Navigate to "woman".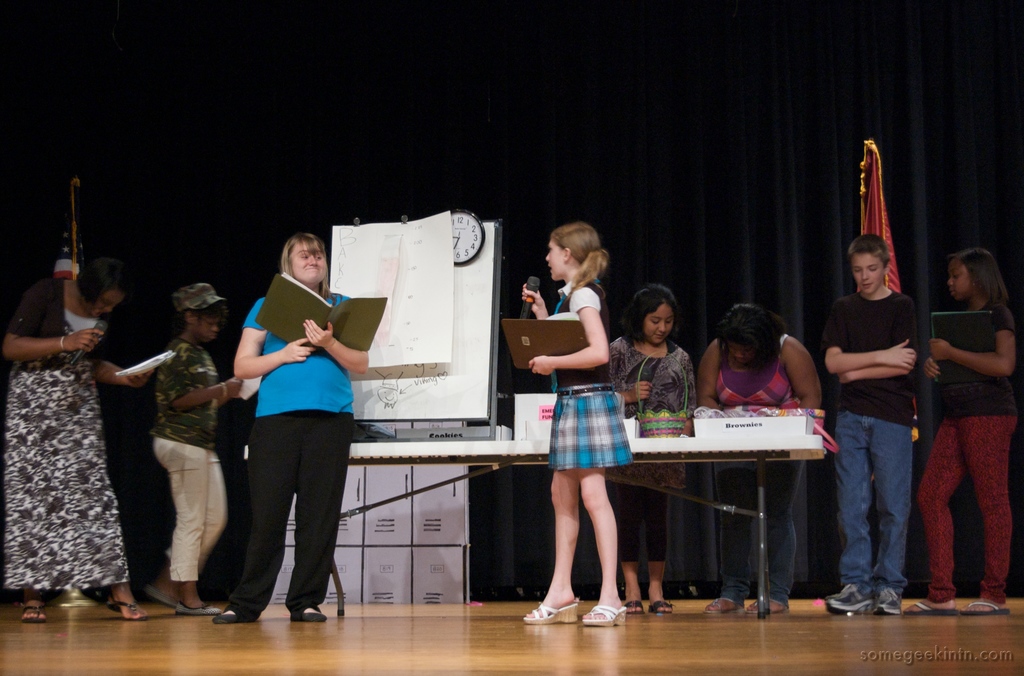
Navigation target: l=696, t=307, r=833, b=620.
